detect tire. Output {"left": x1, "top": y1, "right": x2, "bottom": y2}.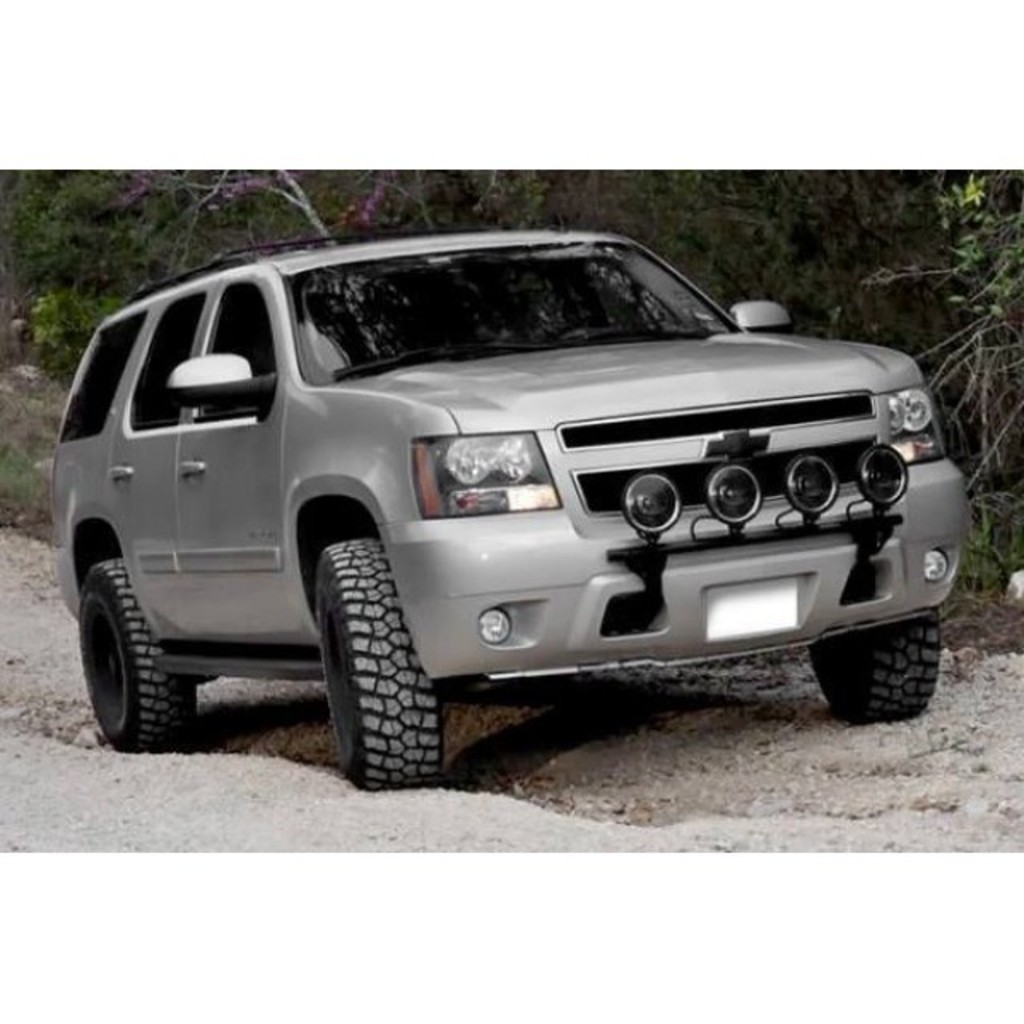
{"left": 310, "top": 542, "right": 451, "bottom": 790}.
